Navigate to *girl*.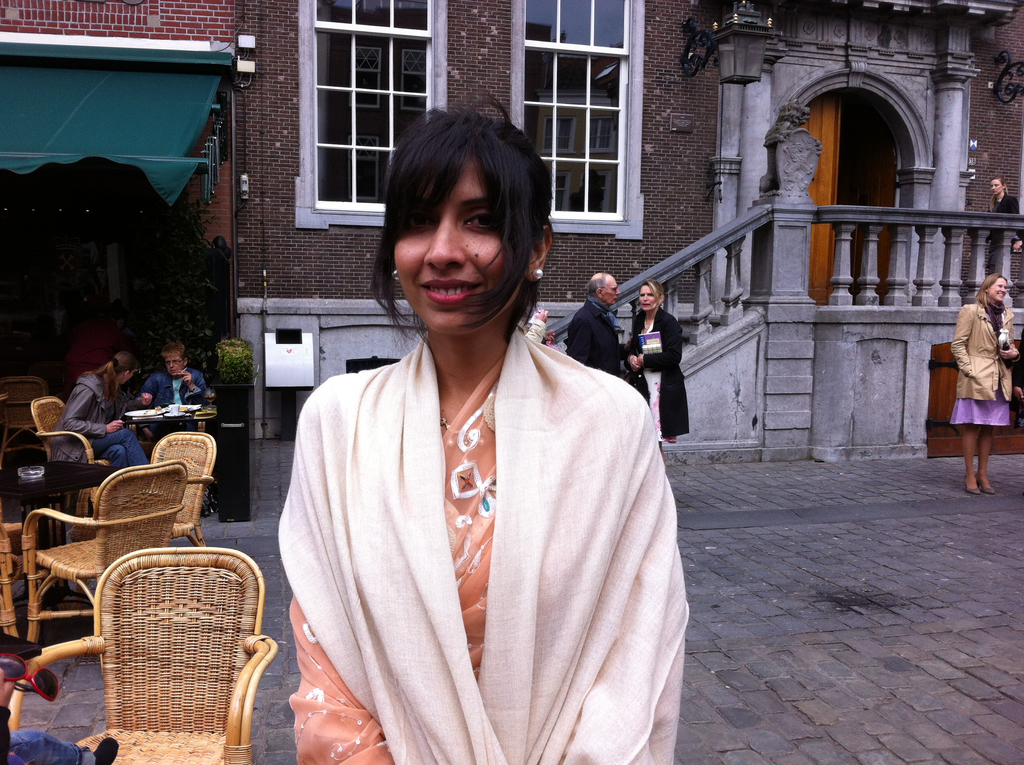
Navigation target: <box>622,280,689,465</box>.
